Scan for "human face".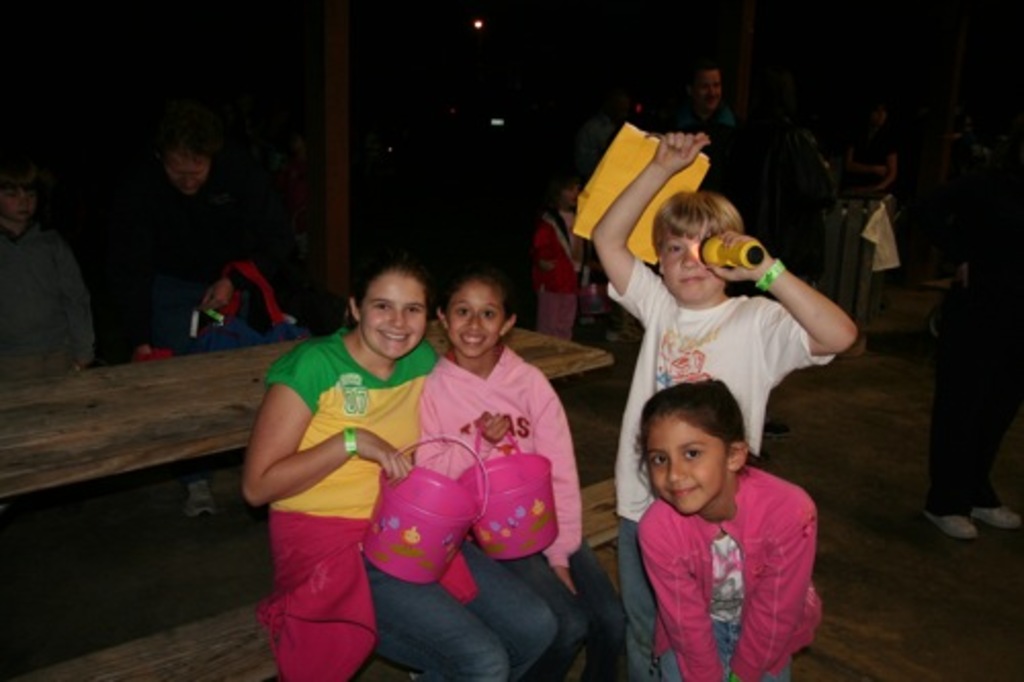
Scan result: 449 283 504 356.
